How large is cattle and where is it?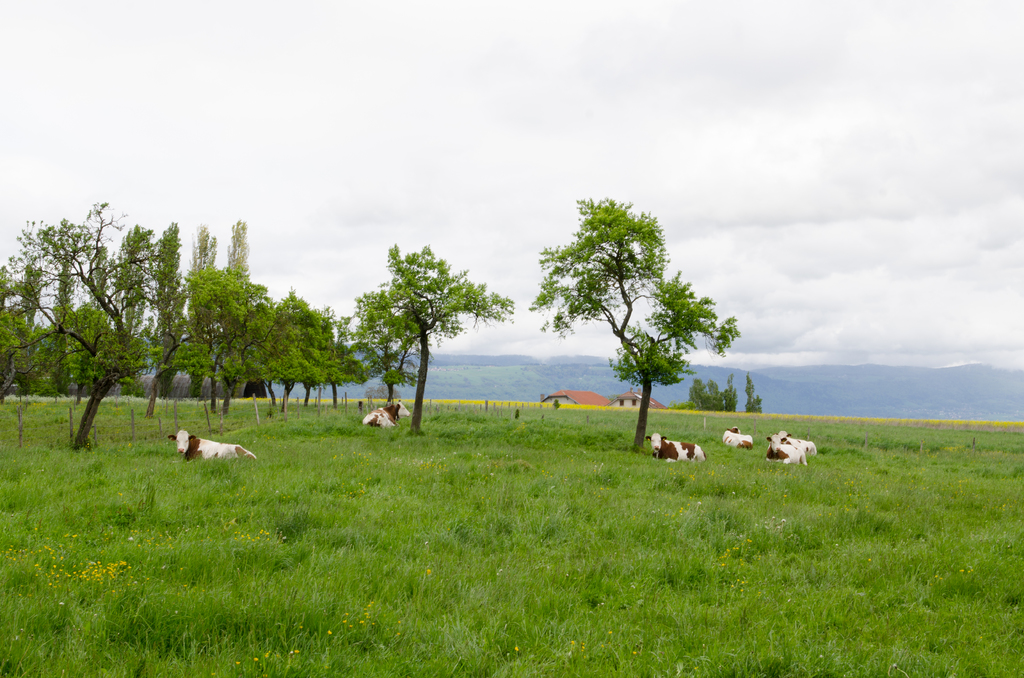
Bounding box: rect(643, 432, 699, 461).
